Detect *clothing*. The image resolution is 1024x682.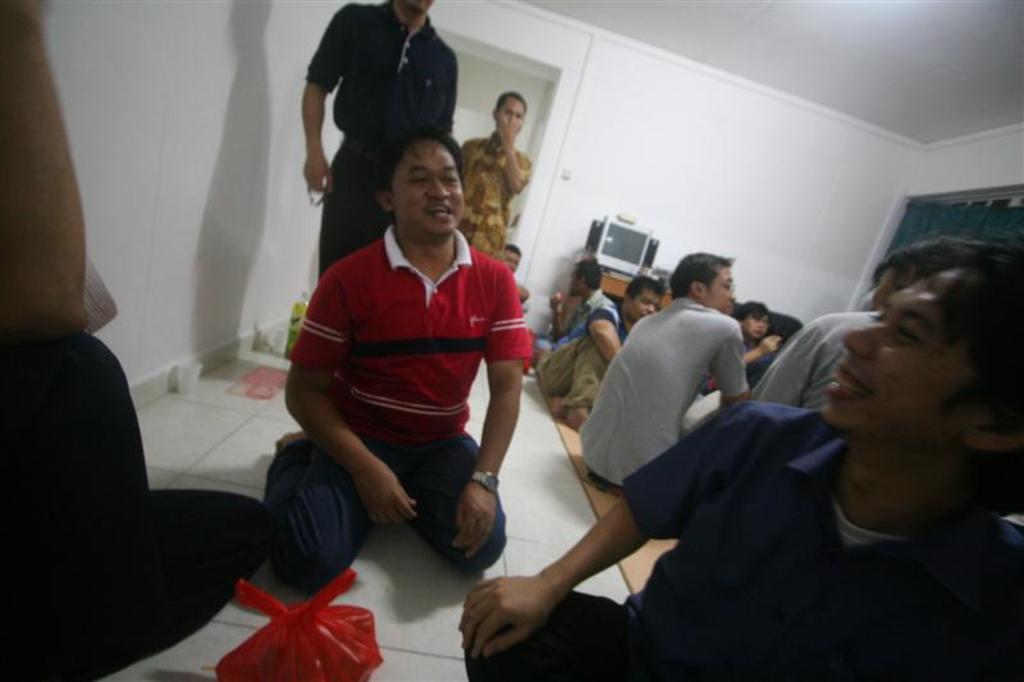
box=[765, 319, 896, 415].
